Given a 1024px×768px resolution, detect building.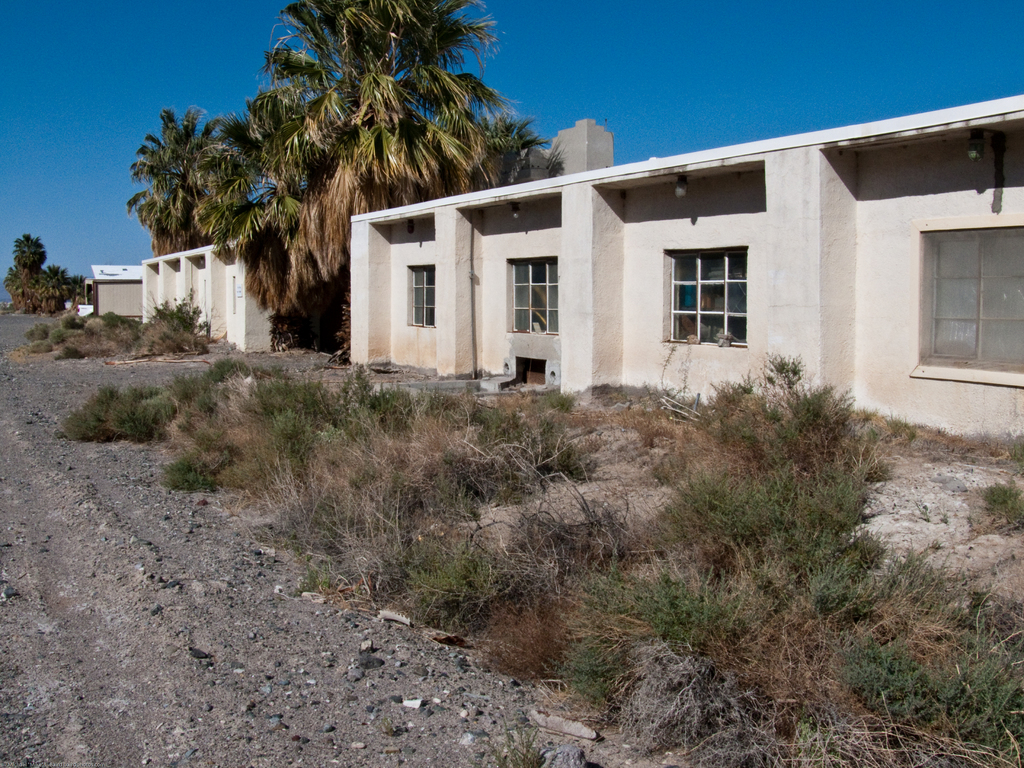
(143, 237, 278, 356).
